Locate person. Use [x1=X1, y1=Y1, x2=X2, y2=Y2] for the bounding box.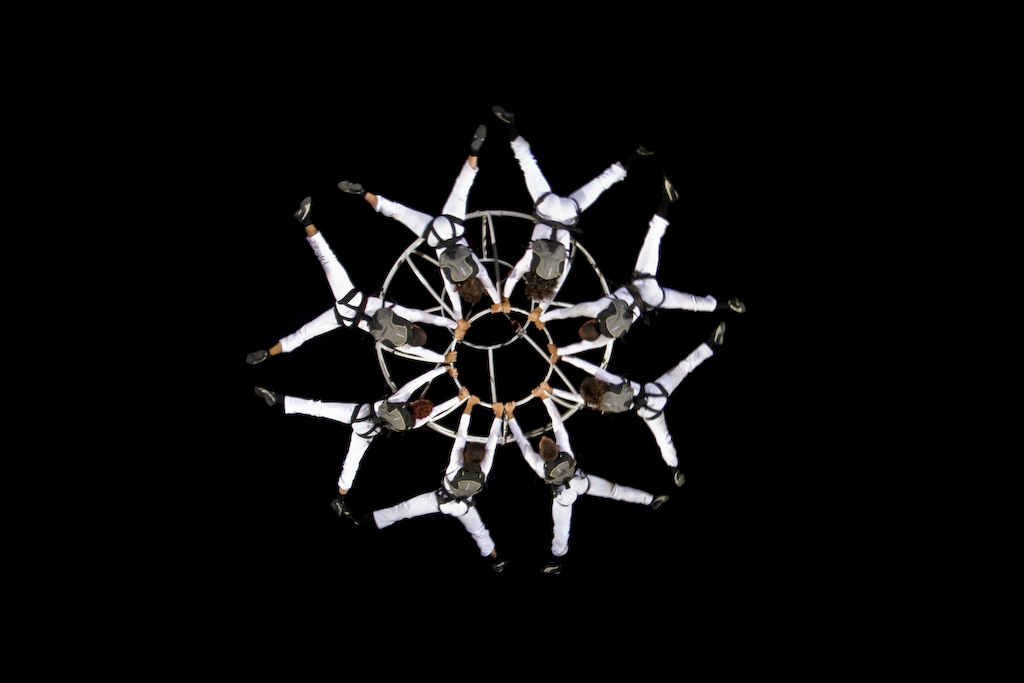
[x1=537, y1=322, x2=722, y2=490].
